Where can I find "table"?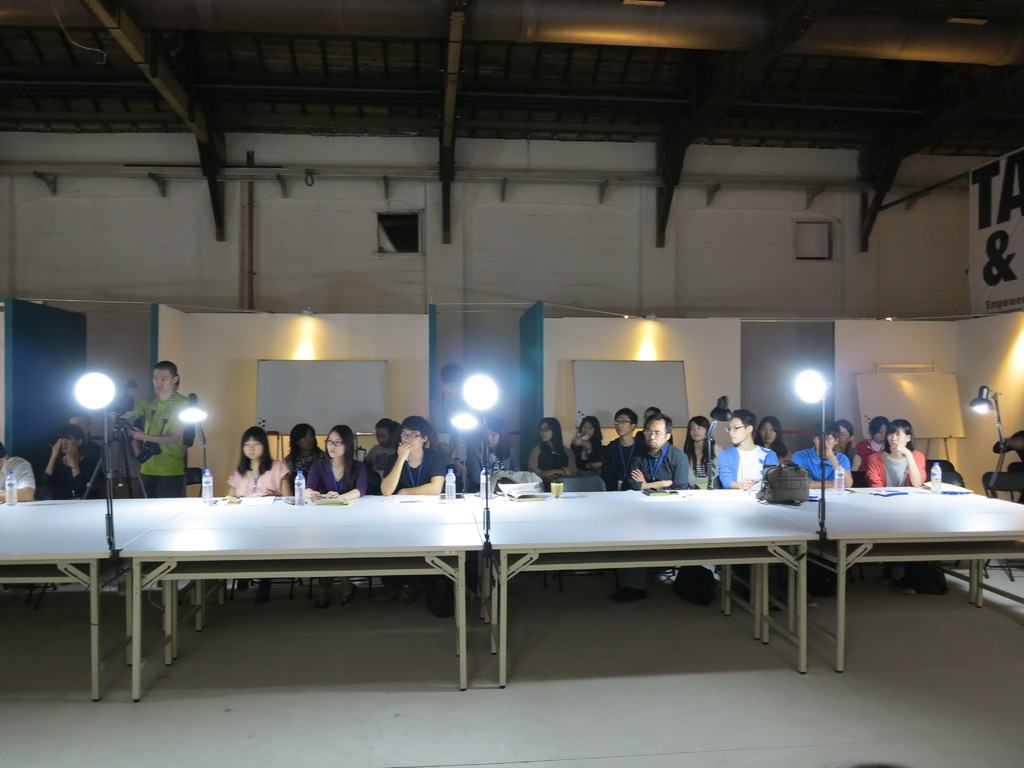
You can find it at pyautogui.locateOnScreen(0, 497, 199, 700).
